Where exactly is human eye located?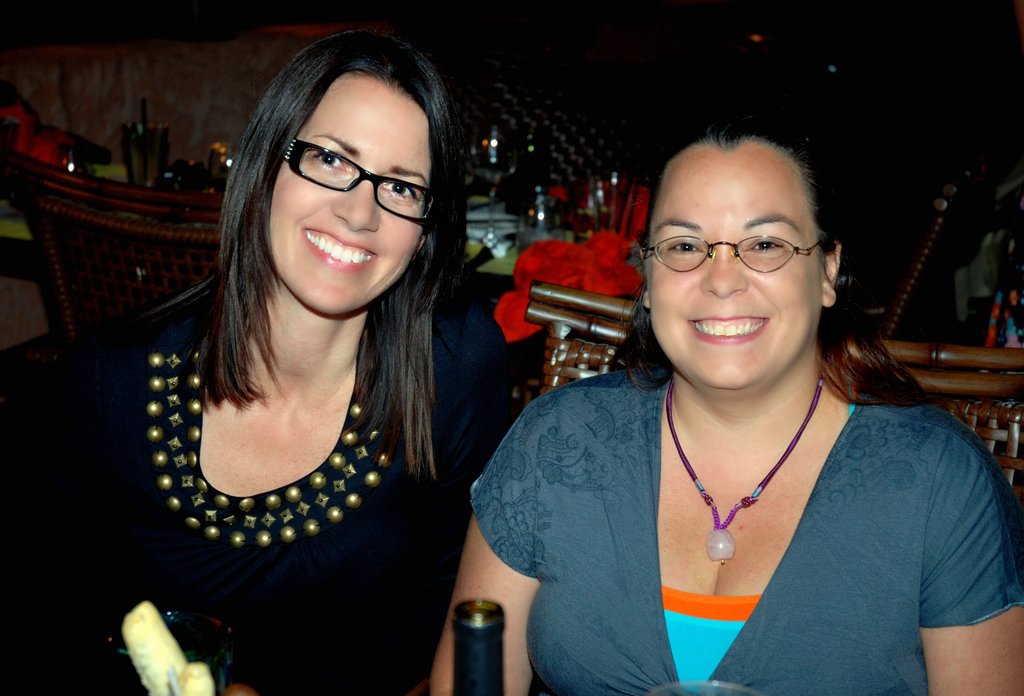
Its bounding box is 378,177,421,202.
